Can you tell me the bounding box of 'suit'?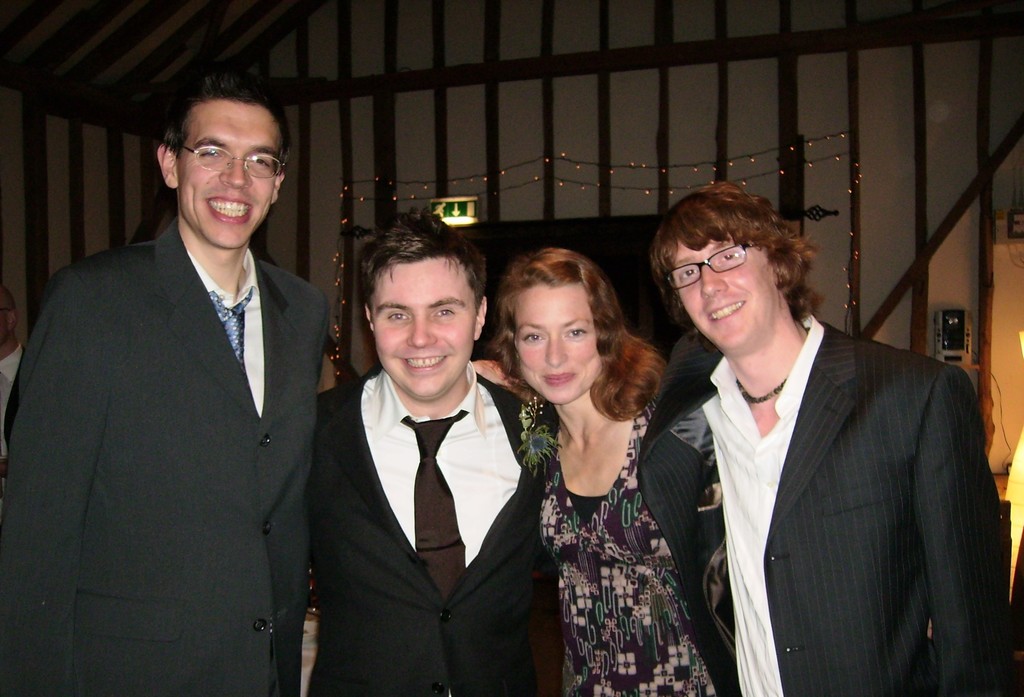
select_region(657, 228, 989, 696).
